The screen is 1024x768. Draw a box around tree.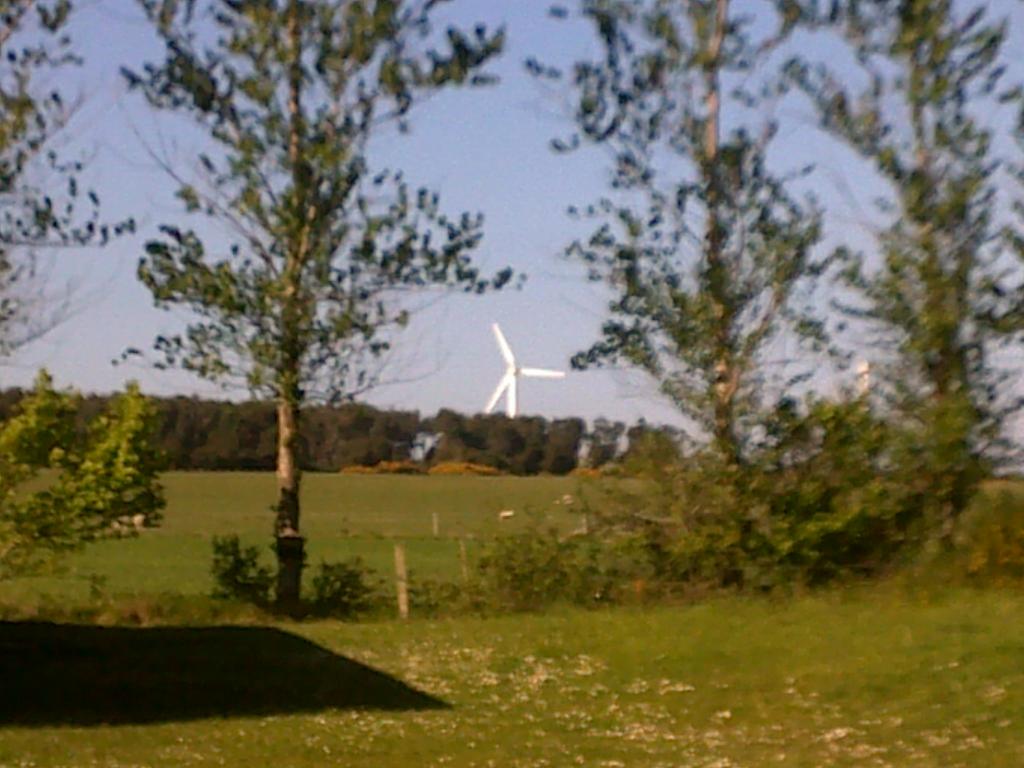
select_region(129, 0, 543, 616).
